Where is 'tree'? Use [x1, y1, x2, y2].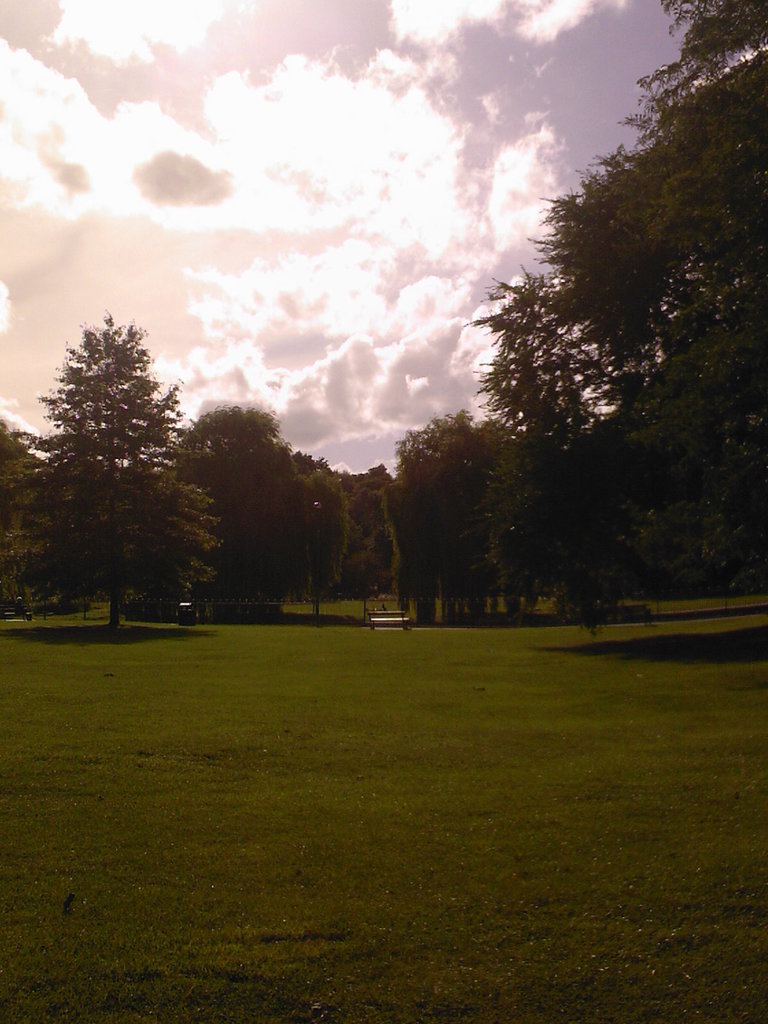
[375, 404, 520, 631].
